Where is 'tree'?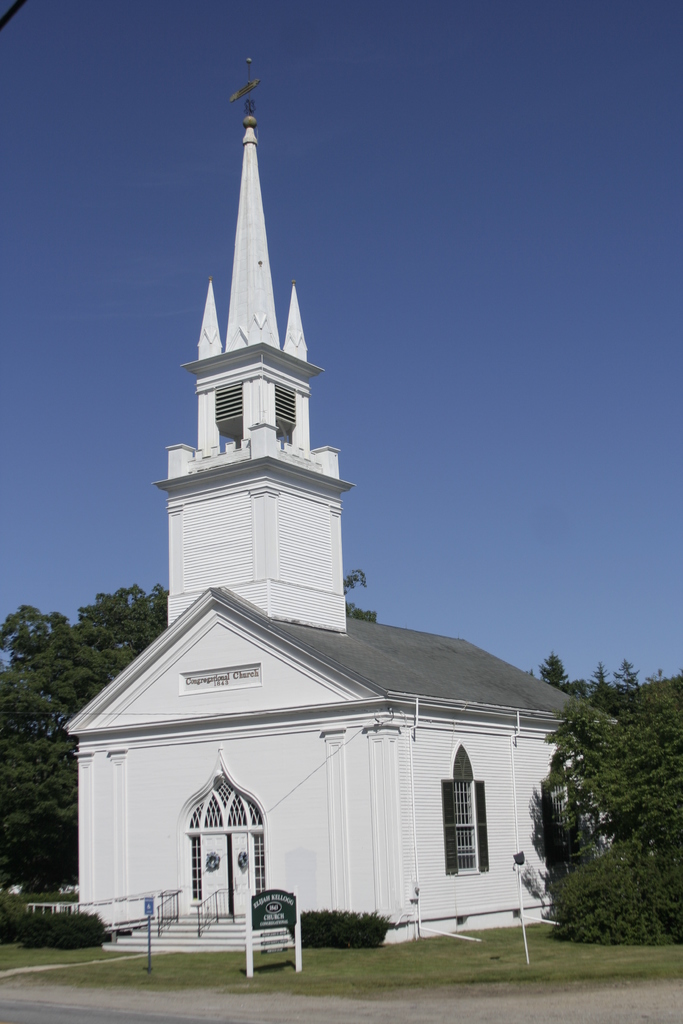
BBox(0, 582, 174, 890).
